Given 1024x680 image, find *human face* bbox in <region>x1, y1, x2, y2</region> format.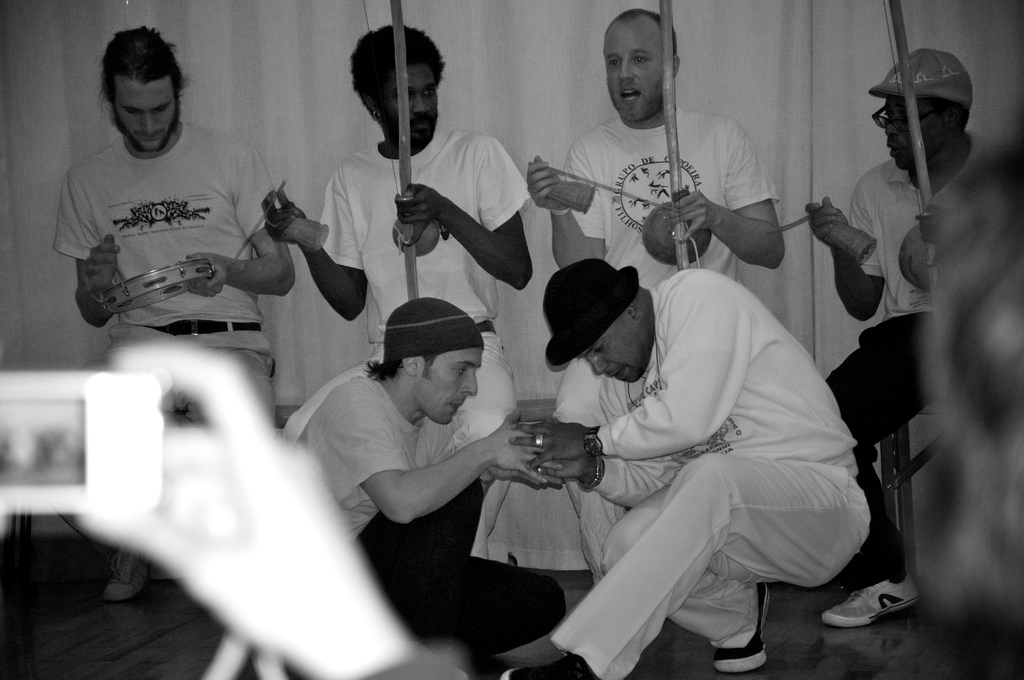
<region>886, 96, 949, 172</region>.
